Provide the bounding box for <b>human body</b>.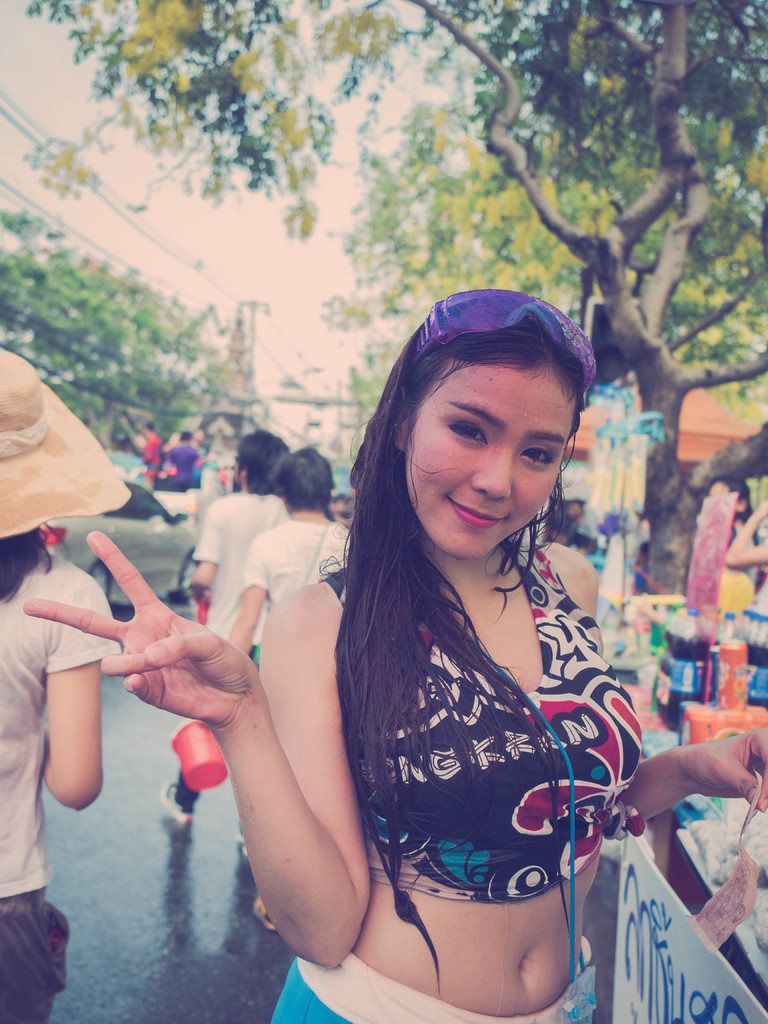
173, 488, 296, 822.
